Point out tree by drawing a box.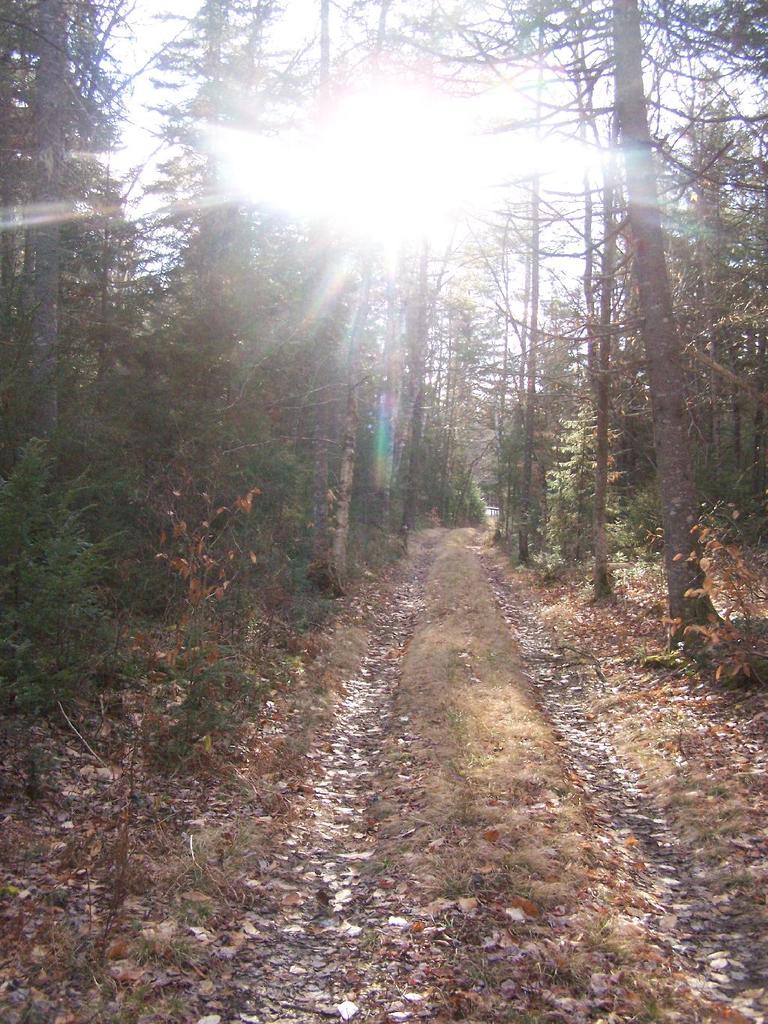
pyautogui.locateOnScreen(466, 0, 767, 803).
